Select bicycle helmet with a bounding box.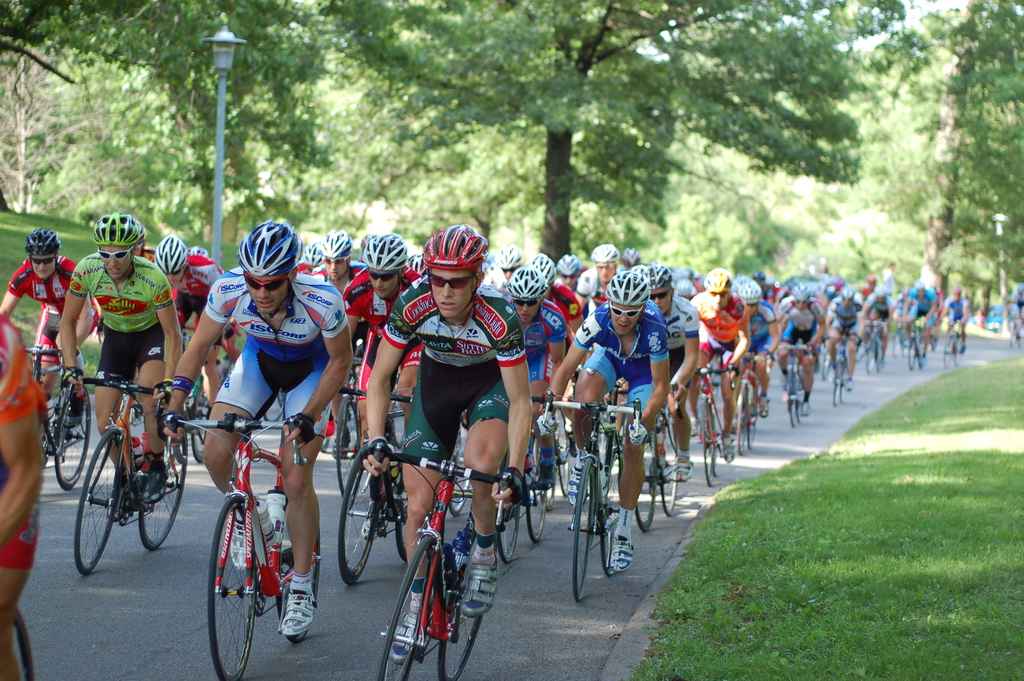
[308,243,328,271].
